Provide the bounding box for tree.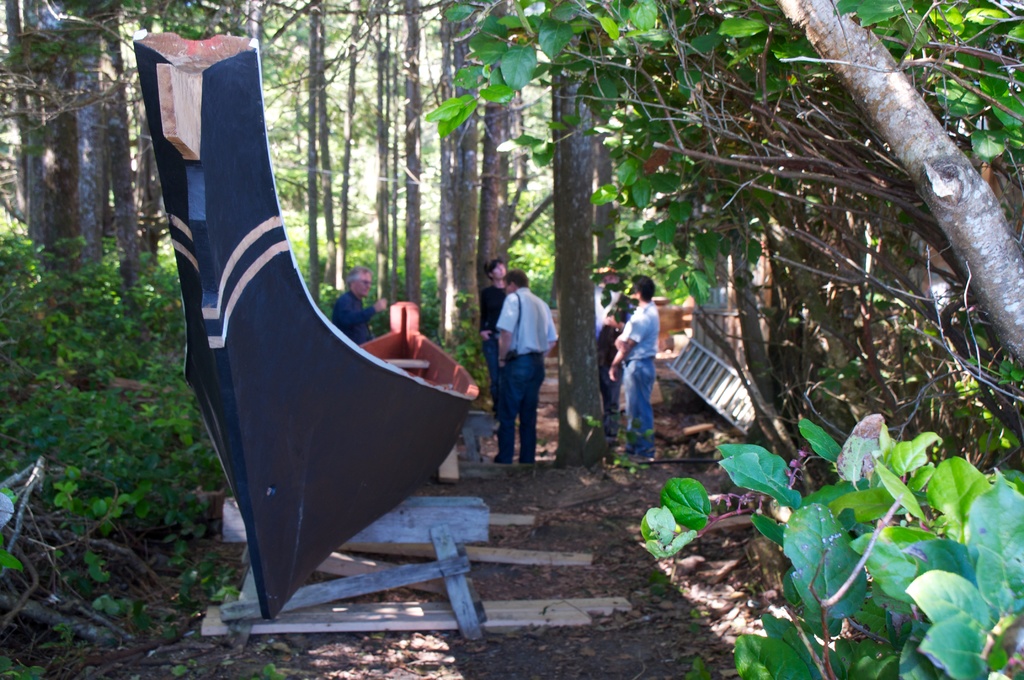
(left=397, top=0, right=435, bottom=306).
